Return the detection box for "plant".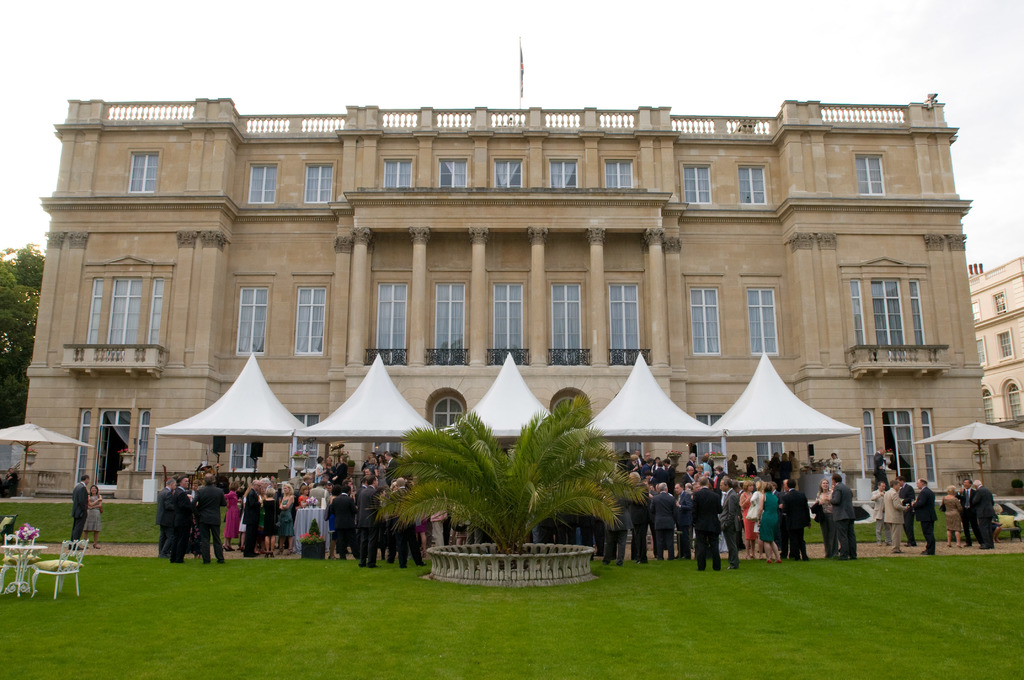
left=735, top=473, right=757, bottom=483.
